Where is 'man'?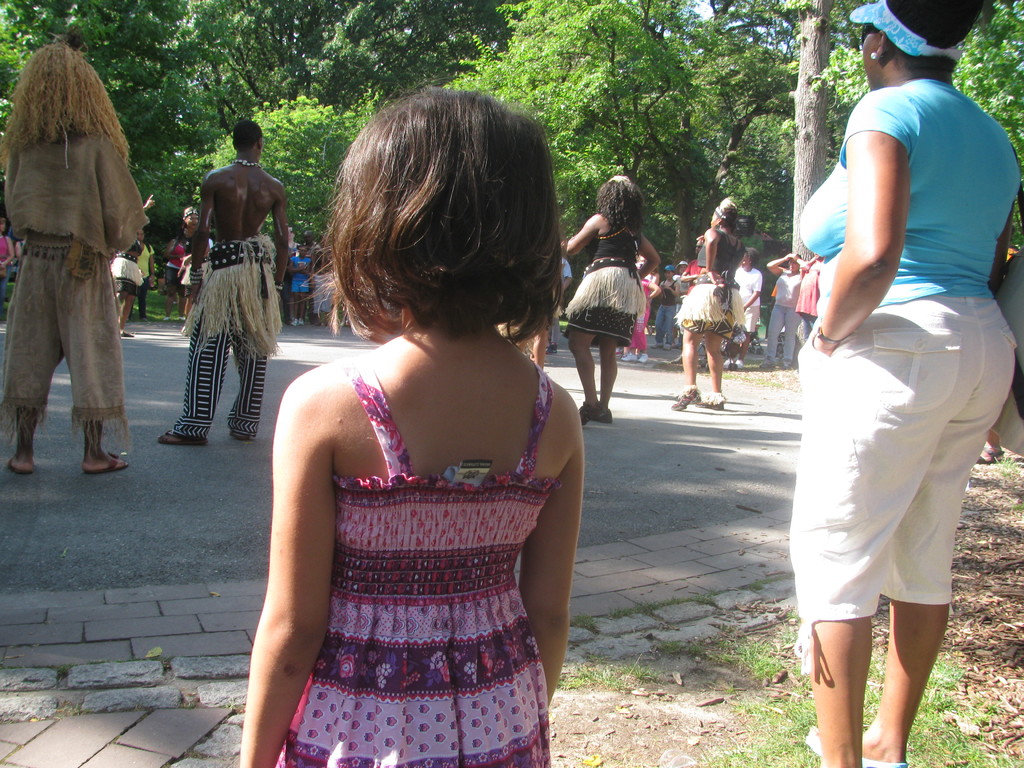
{"x1": 675, "y1": 236, "x2": 708, "y2": 362}.
